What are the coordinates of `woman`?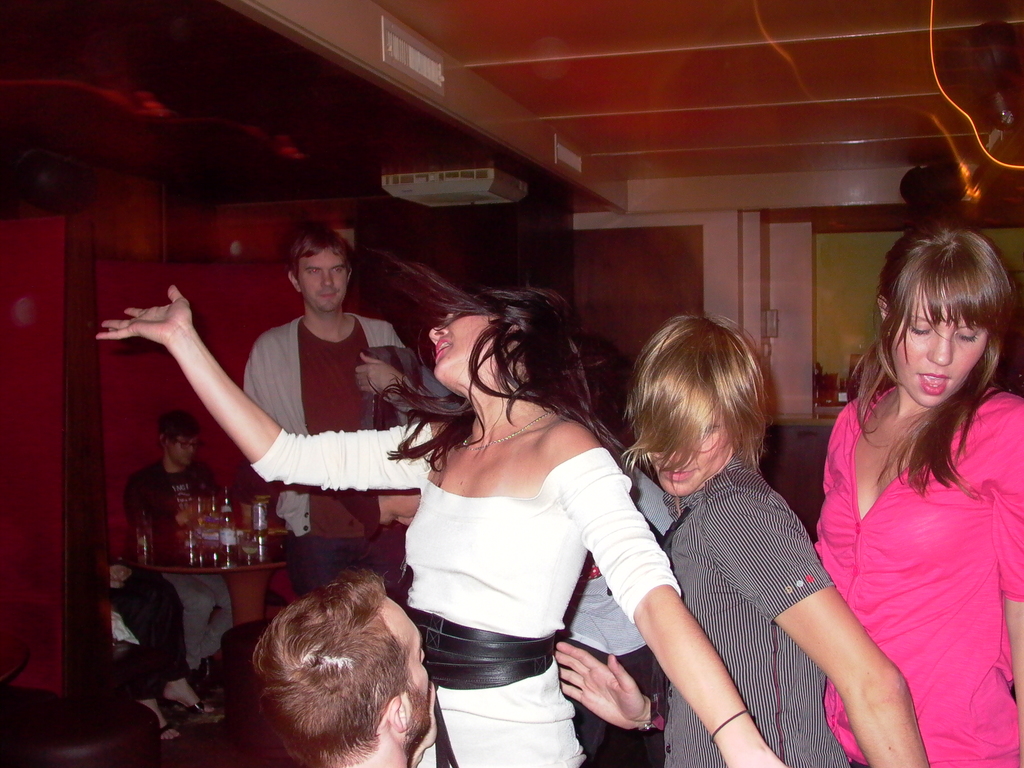
bbox=[814, 211, 1021, 767].
